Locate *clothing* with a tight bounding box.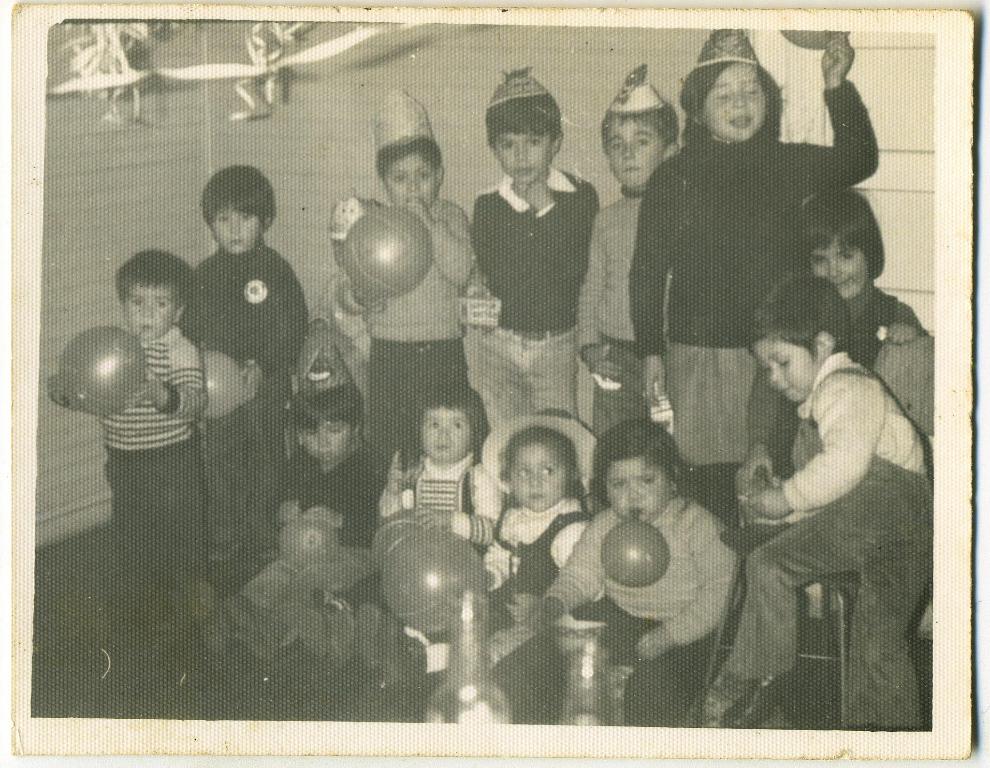
{"x1": 480, "y1": 502, "x2": 587, "y2": 653}.
